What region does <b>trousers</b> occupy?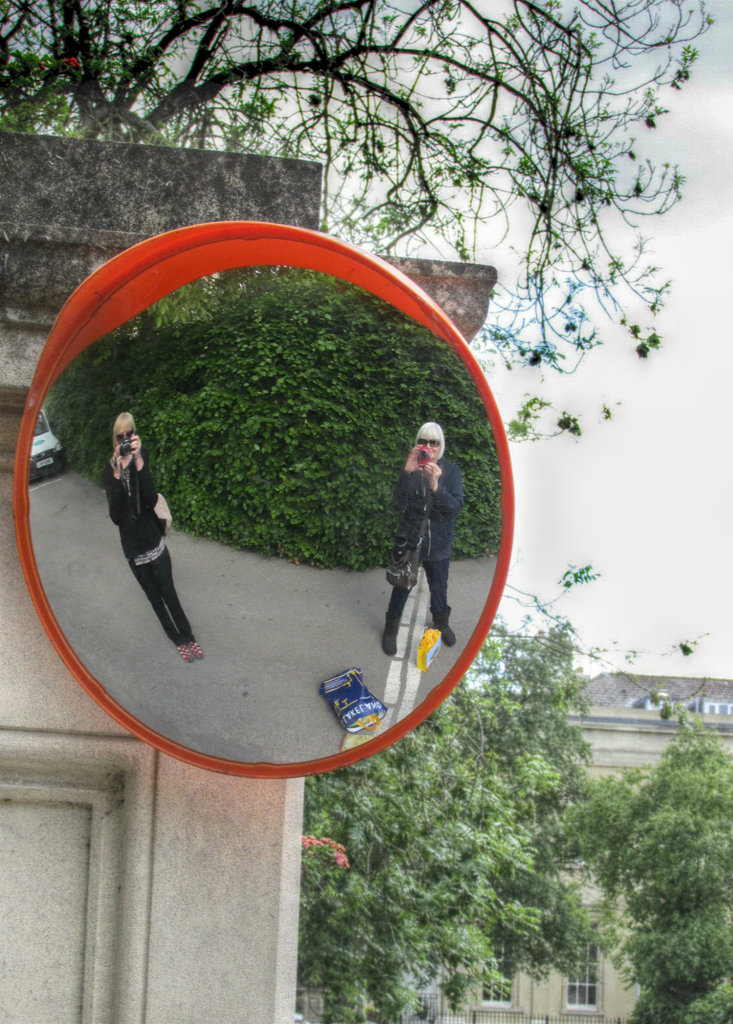
box=[382, 562, 452, 633].
